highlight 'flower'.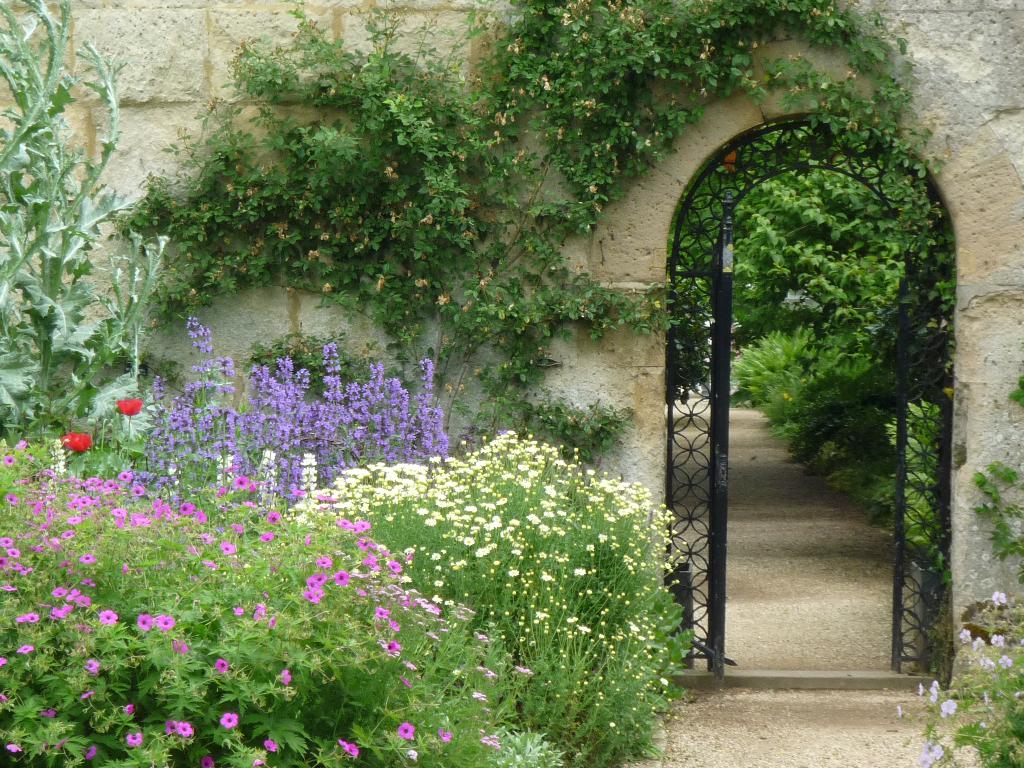
Highlighted region: l=125, t=704, r=133, b=716.
